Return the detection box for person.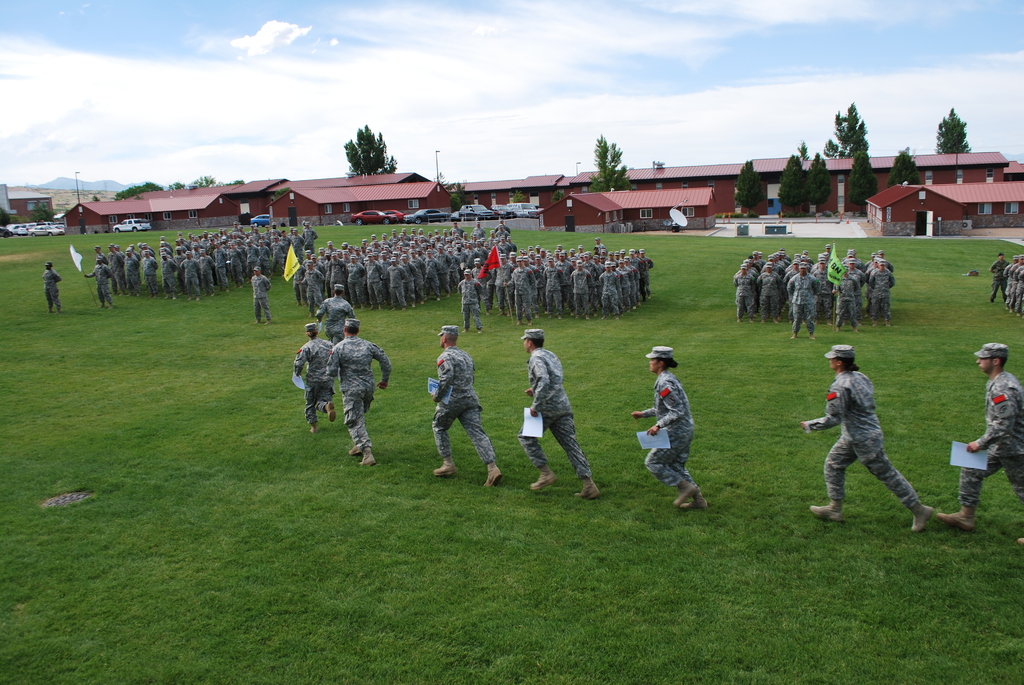
939 335 1023 549.
